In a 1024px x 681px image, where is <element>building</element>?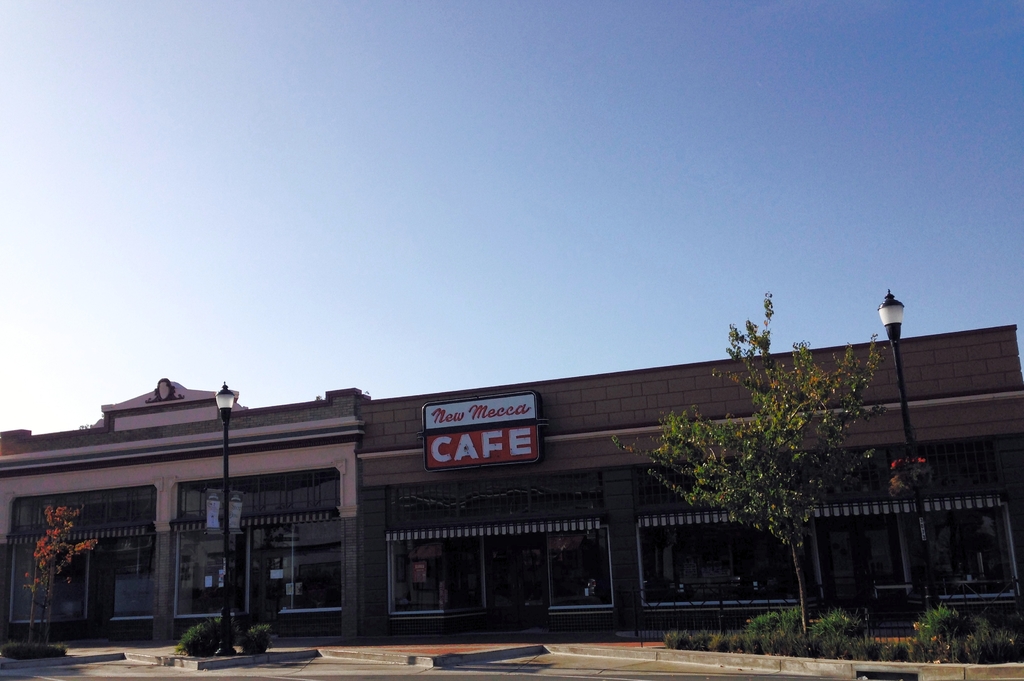
bbox=[0, 368, 361, 640].
